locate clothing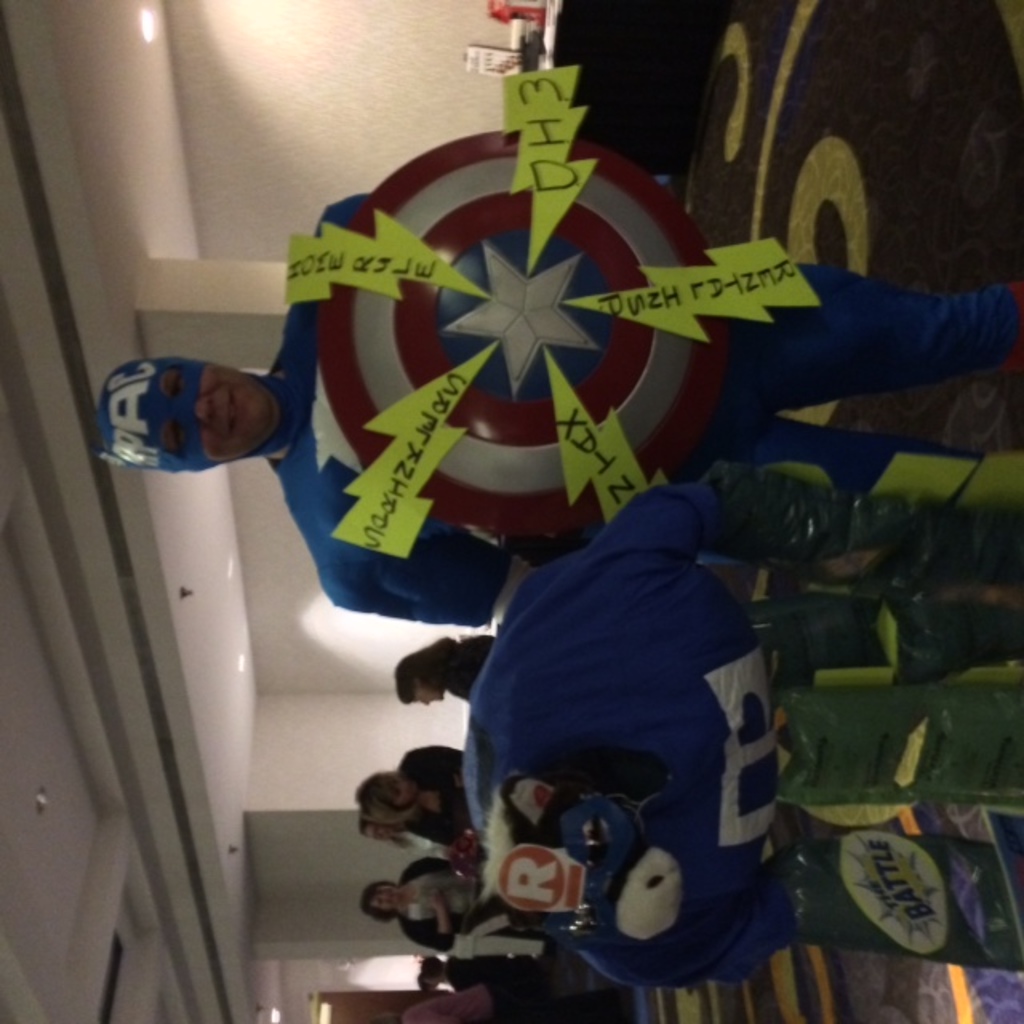
pyautogui.locateOnScreen(405, 757, 483, 850)
